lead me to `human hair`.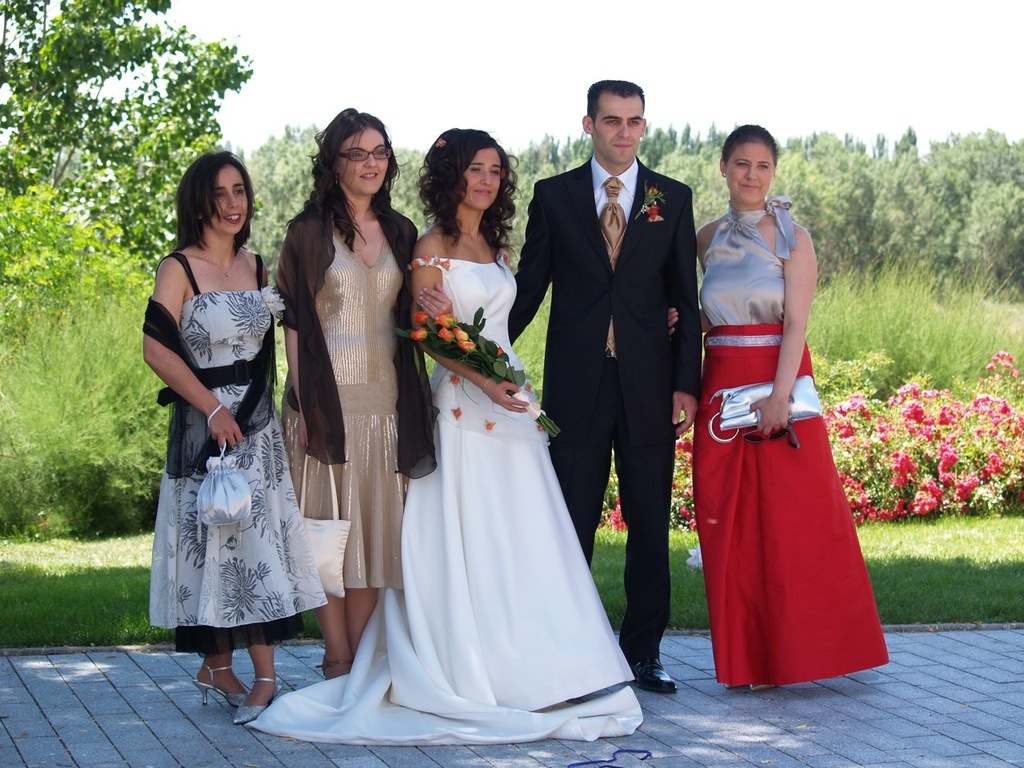
Lead to 417, 126, 523, 267.
